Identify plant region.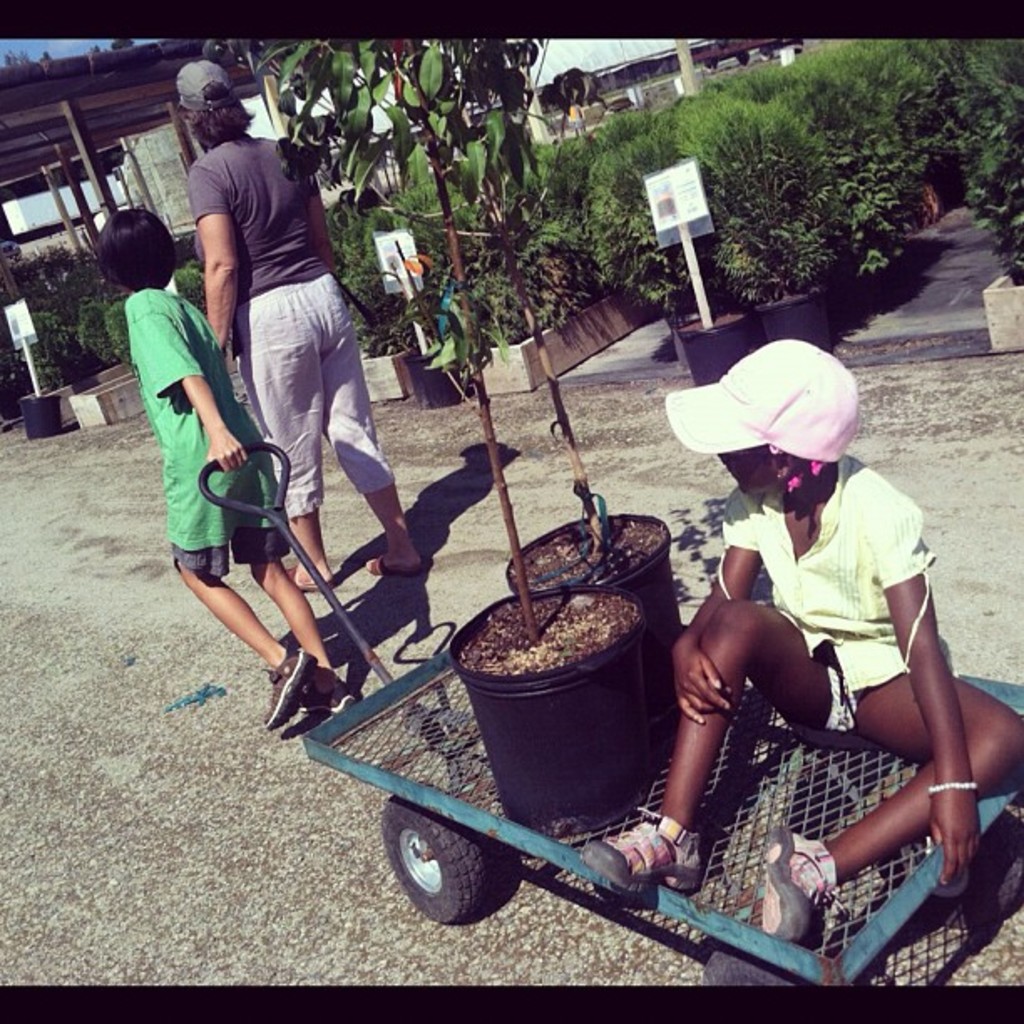
Region: bbox=(940, 59, 1022, 288).
